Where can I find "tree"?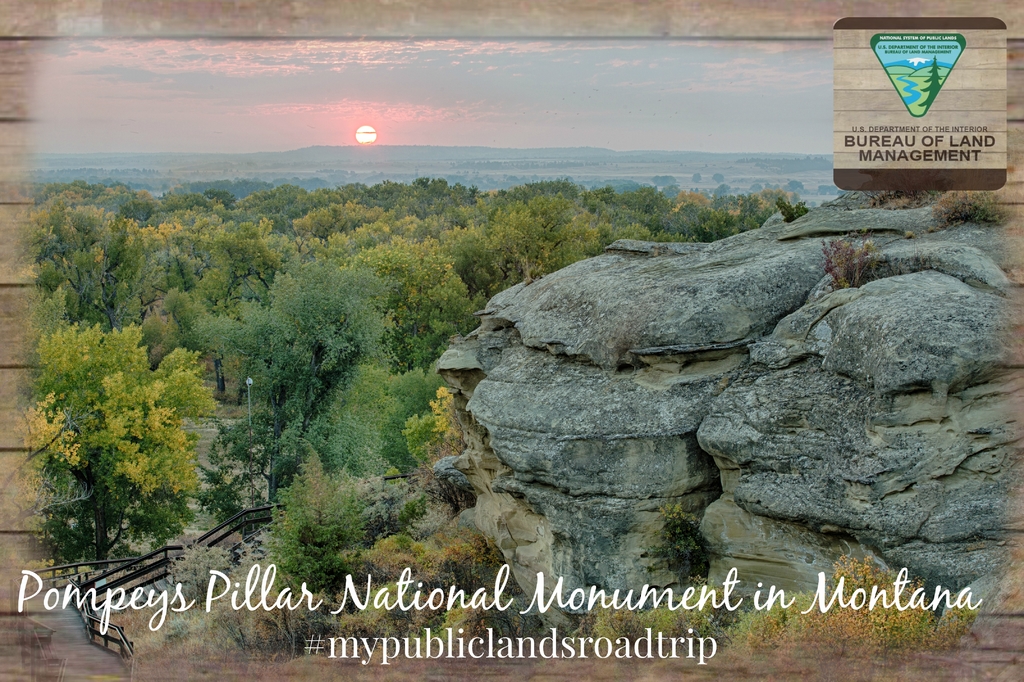
You can find it at locate(250, 464, 394, 644).
